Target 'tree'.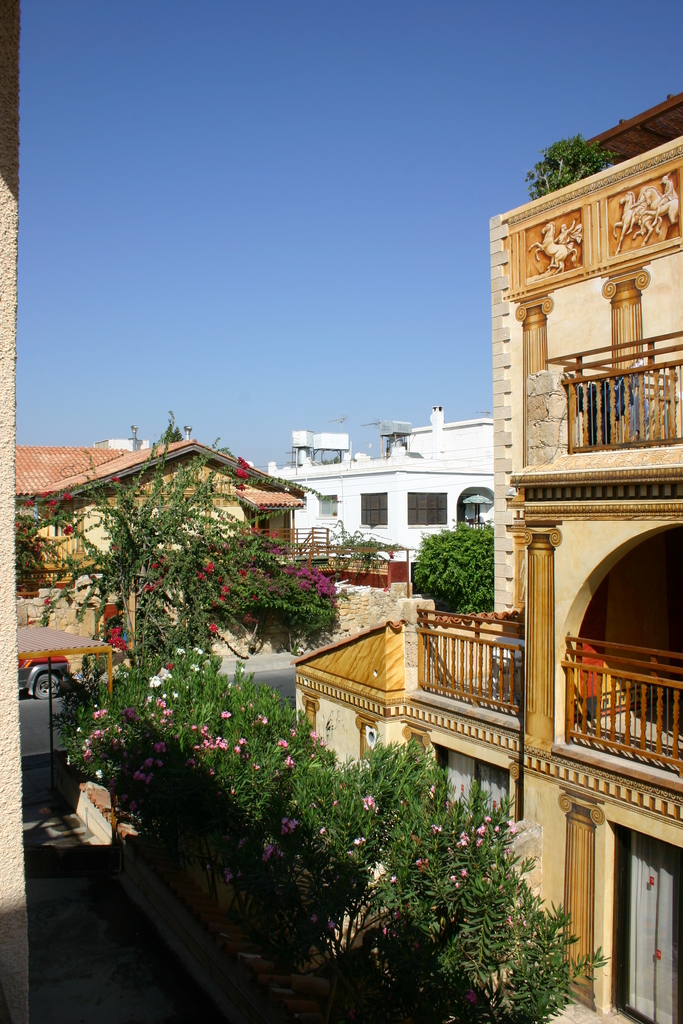
Target region: bbox=[26, 435, 334, 682].
